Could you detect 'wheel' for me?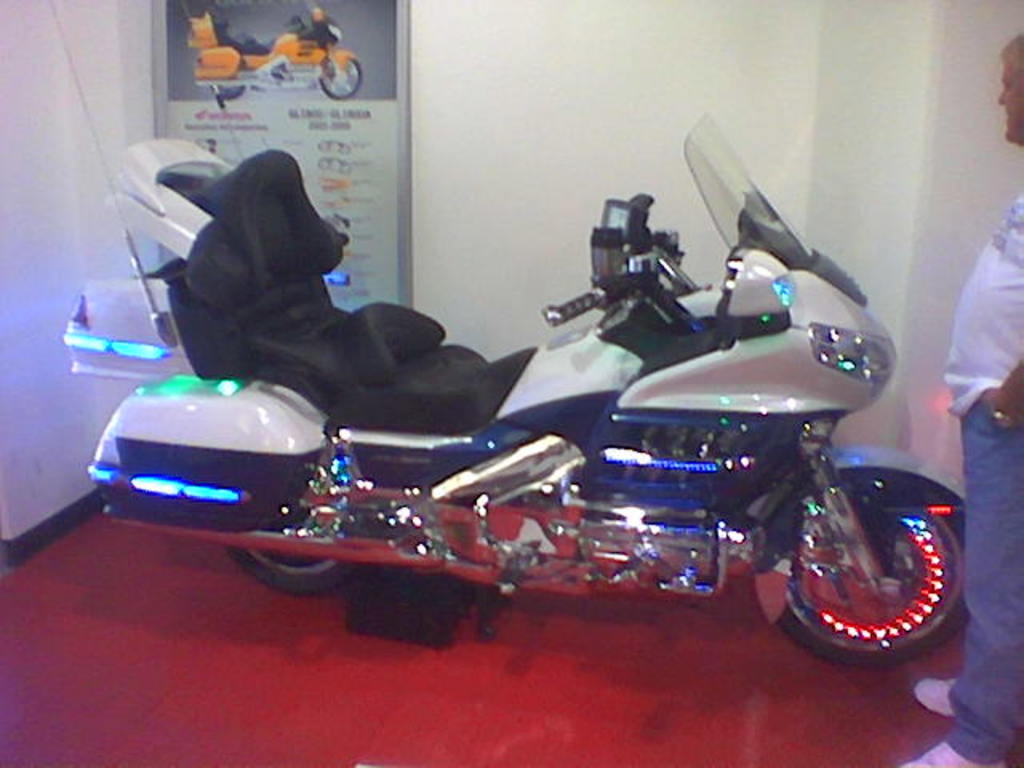
Detection result: bbox(765, 469, 962, 666).
